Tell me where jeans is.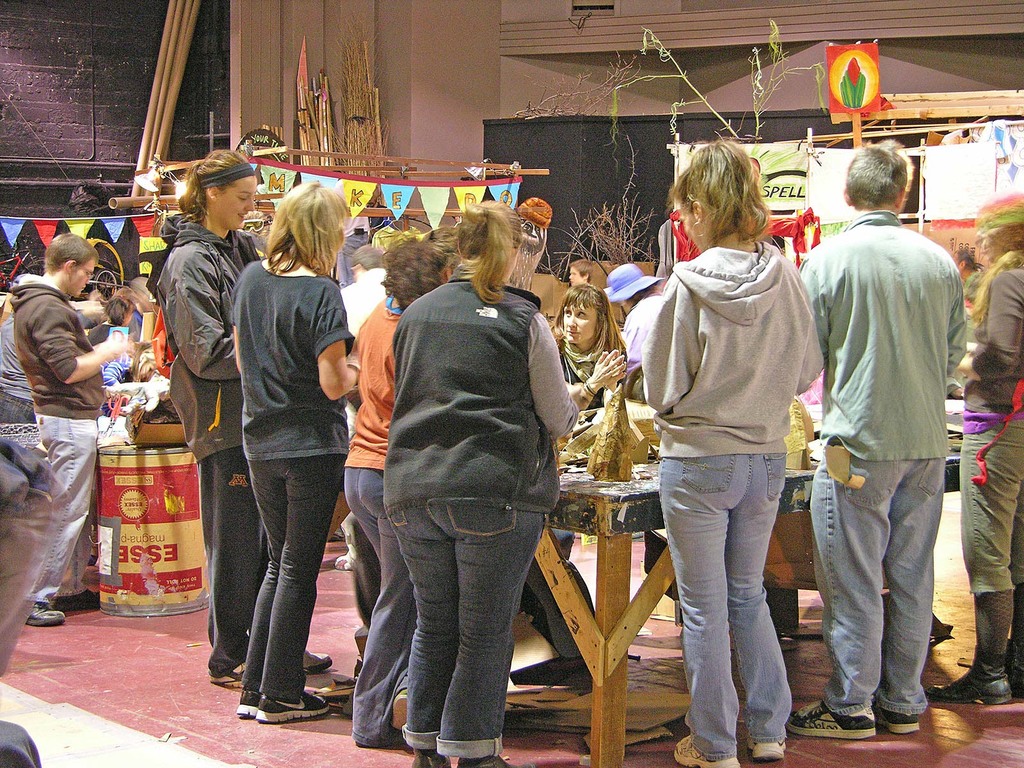
jeans is at (189,447,268,676).
